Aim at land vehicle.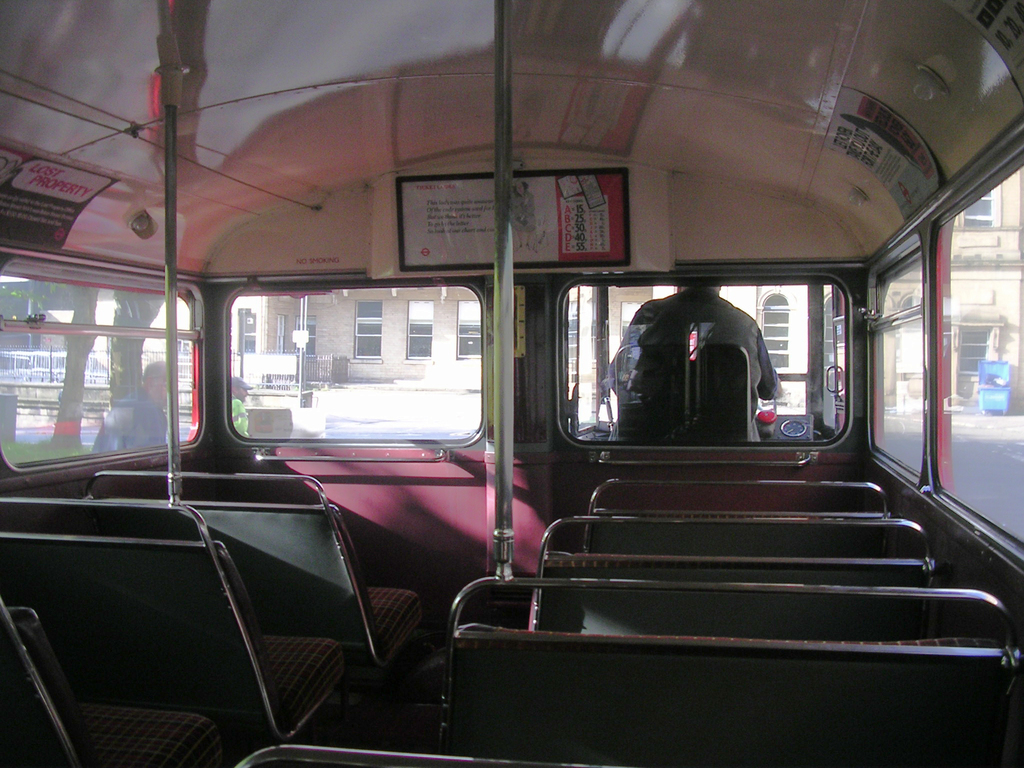
Aimed at 0, 0, 1023, 767.
